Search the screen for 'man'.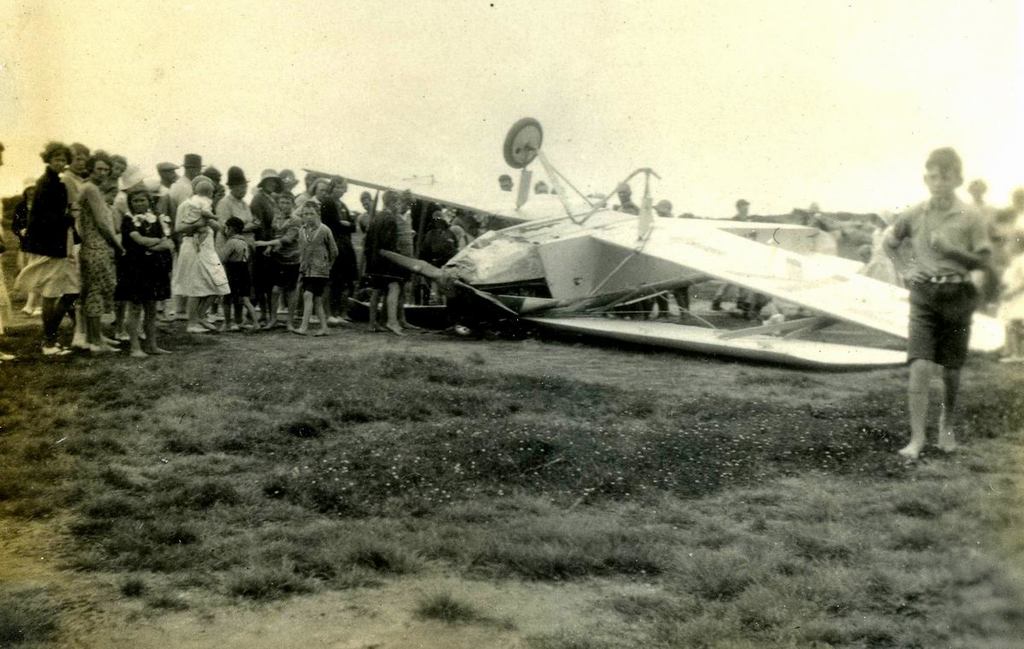
Found at <bbox>616, 181, 633, 210</bbox>.
